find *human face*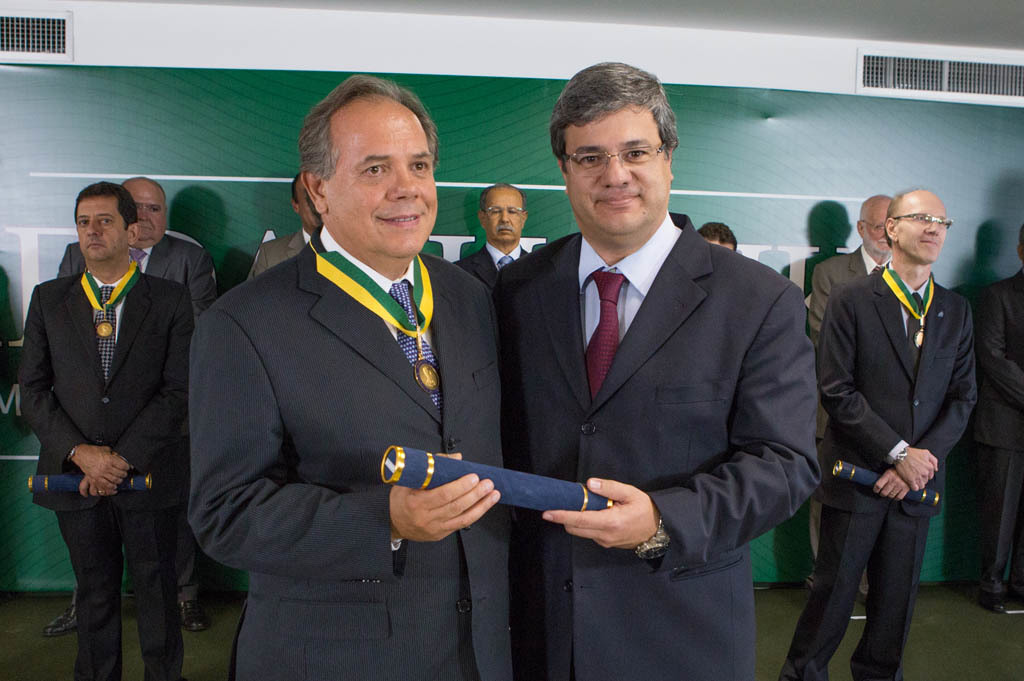
bbox=(488, 184, 526, 244)
